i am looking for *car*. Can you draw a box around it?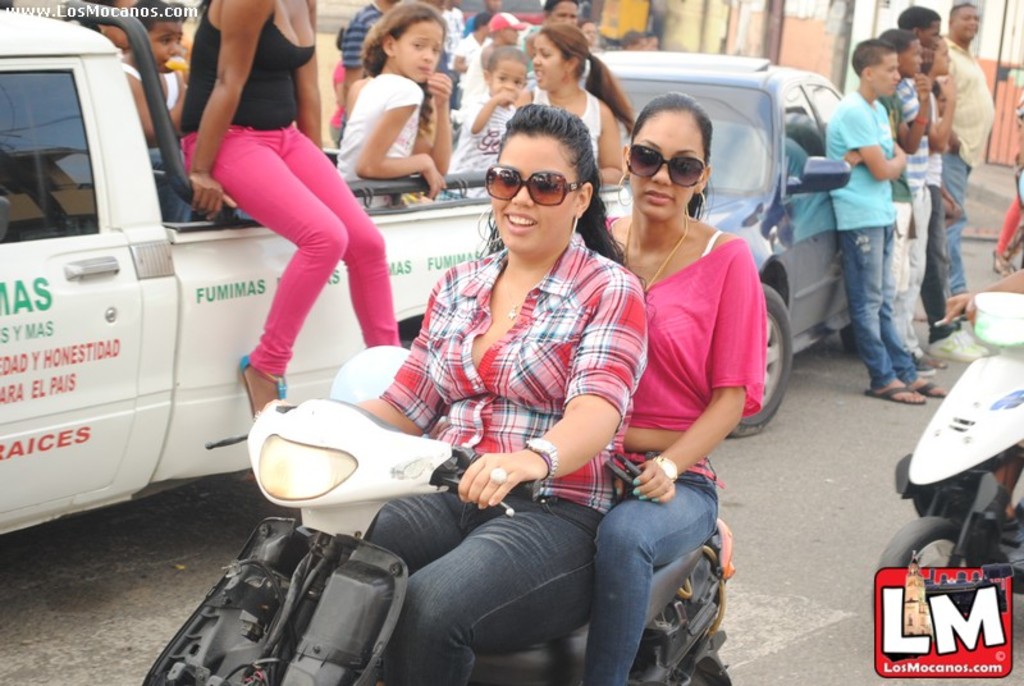
Sure, the bounding box is [526, 47, 852, 438].
